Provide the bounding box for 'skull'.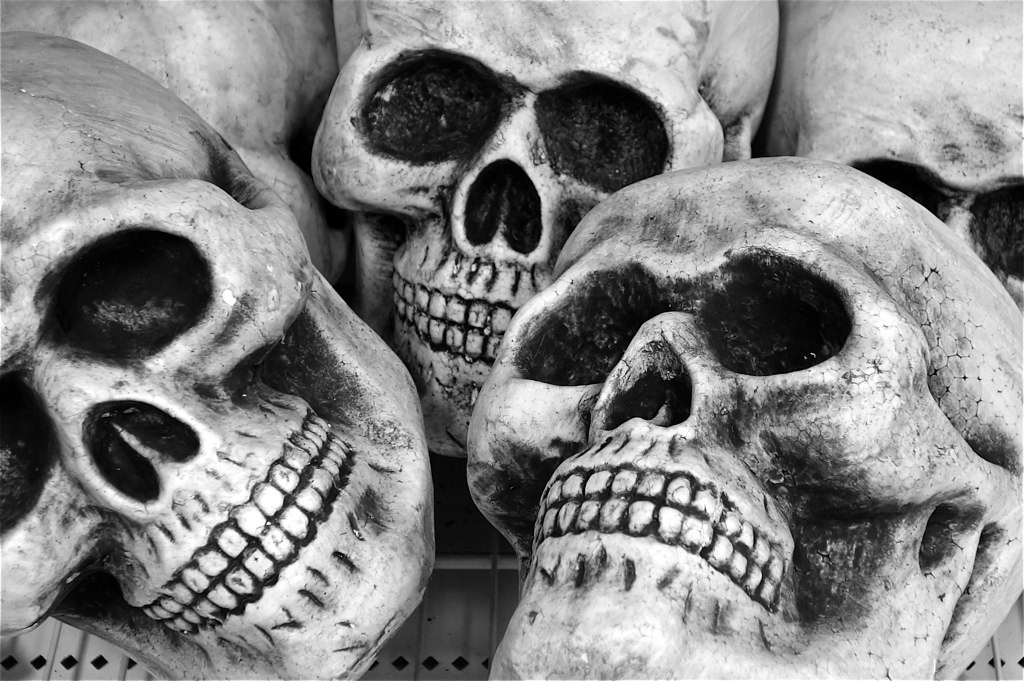
locate(762, 0, 1023, 317).
